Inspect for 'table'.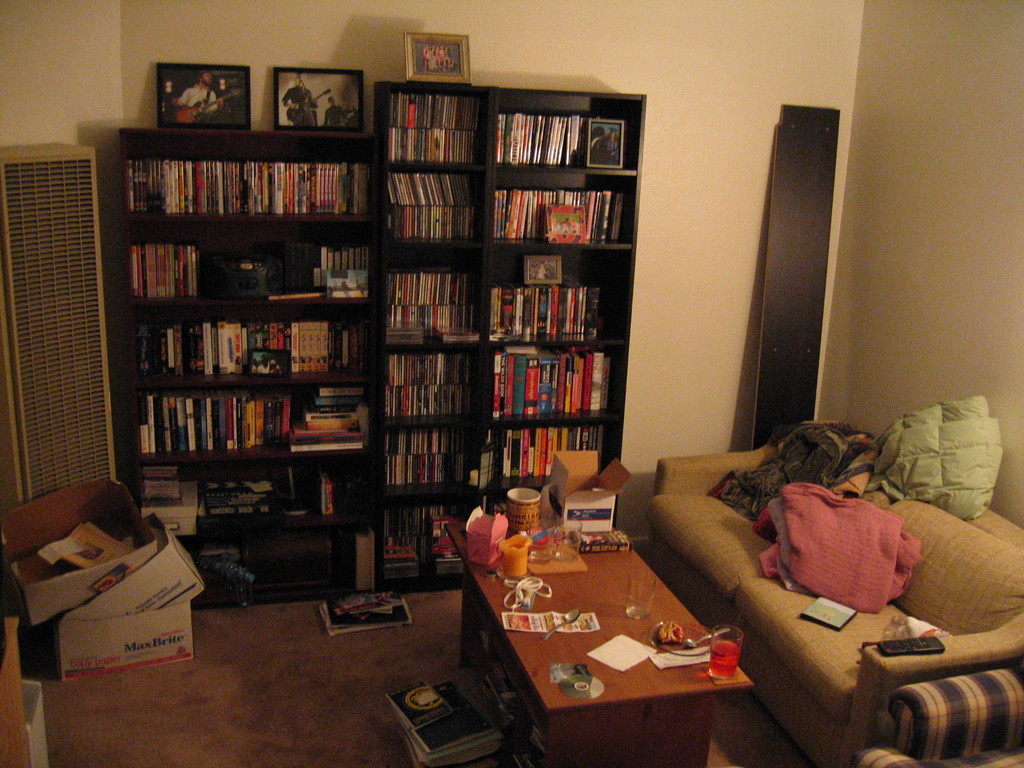
Inspection: bbox=[447, 524, 777, 755].
